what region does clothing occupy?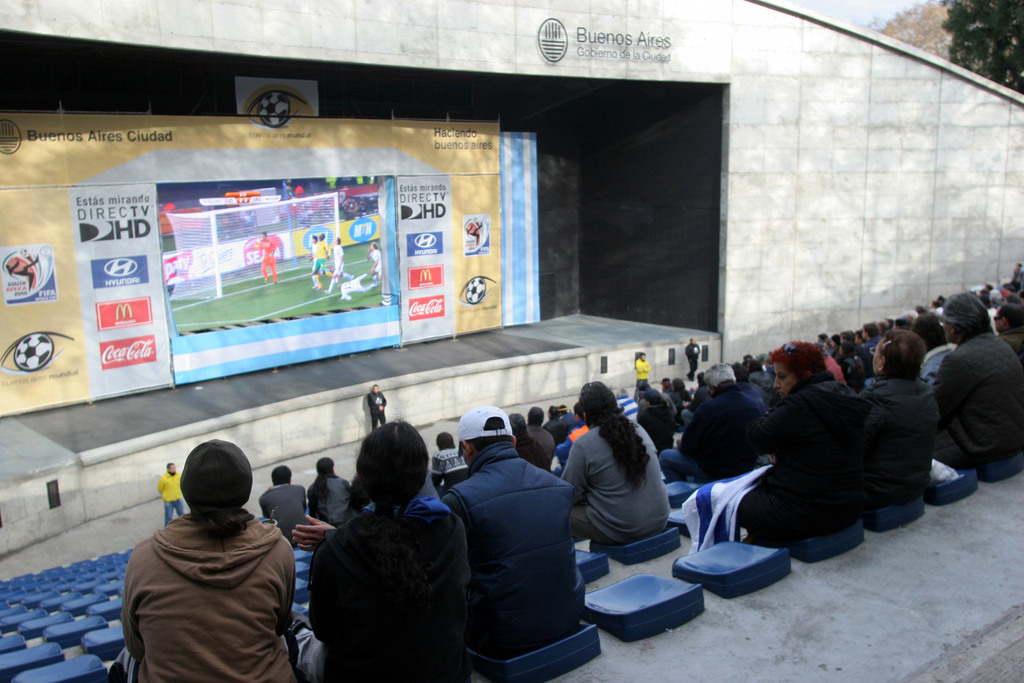
bbox(442, 442, 576, 667).
